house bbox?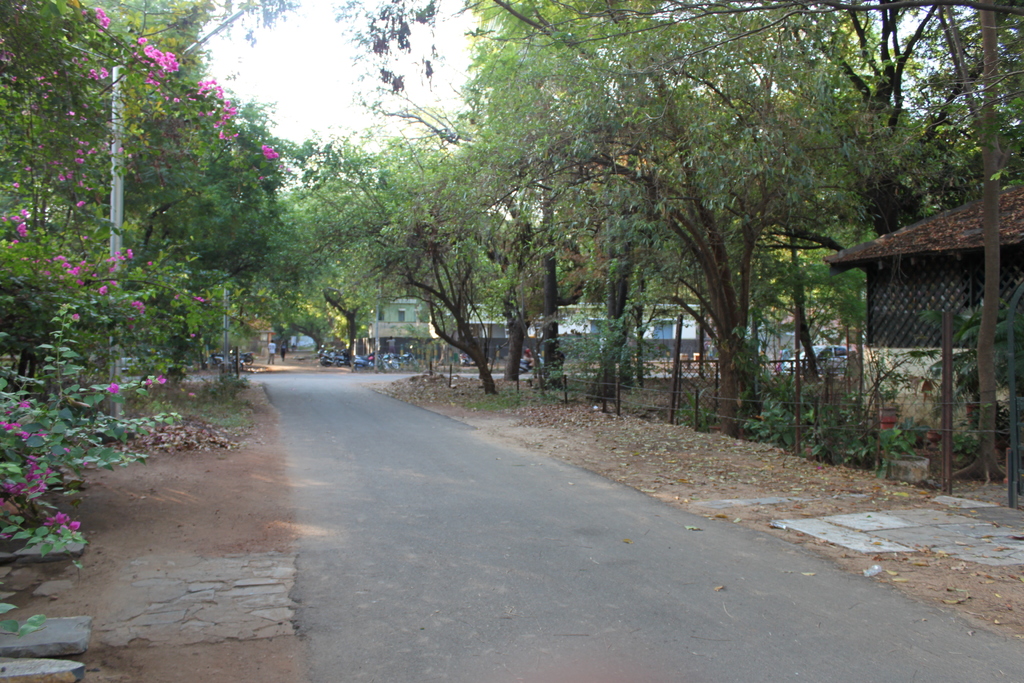
363, 293, 438, 368
